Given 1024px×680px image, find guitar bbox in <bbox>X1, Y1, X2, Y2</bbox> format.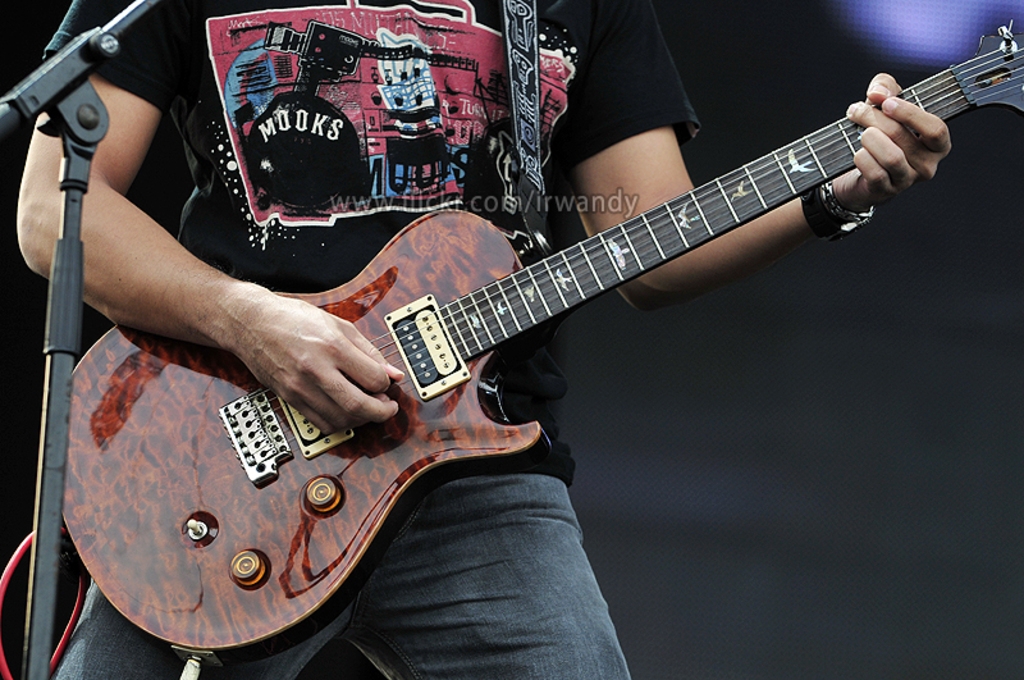
<bbox>38, 23, 1023, 662</bbox>.
